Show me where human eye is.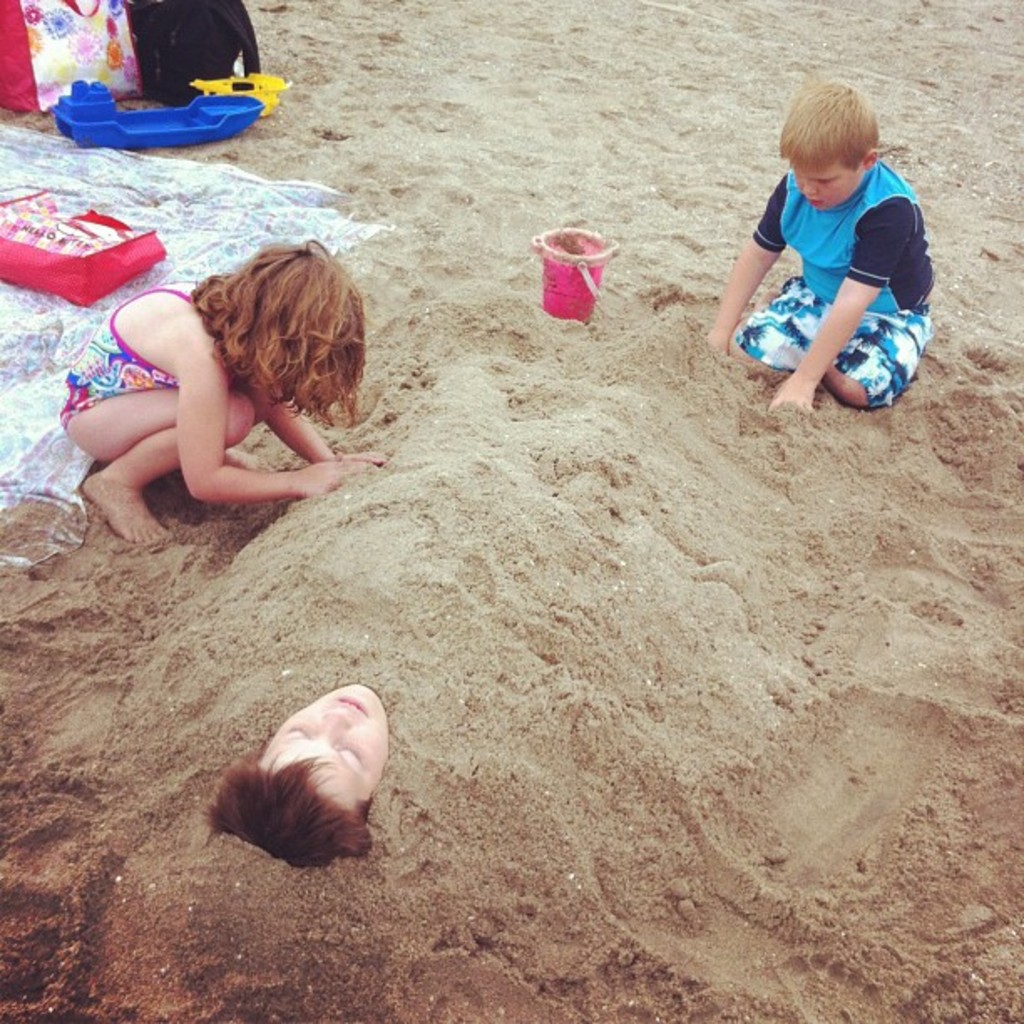
human eye is at x1=808, y1=177, x2=832, y2=191.
